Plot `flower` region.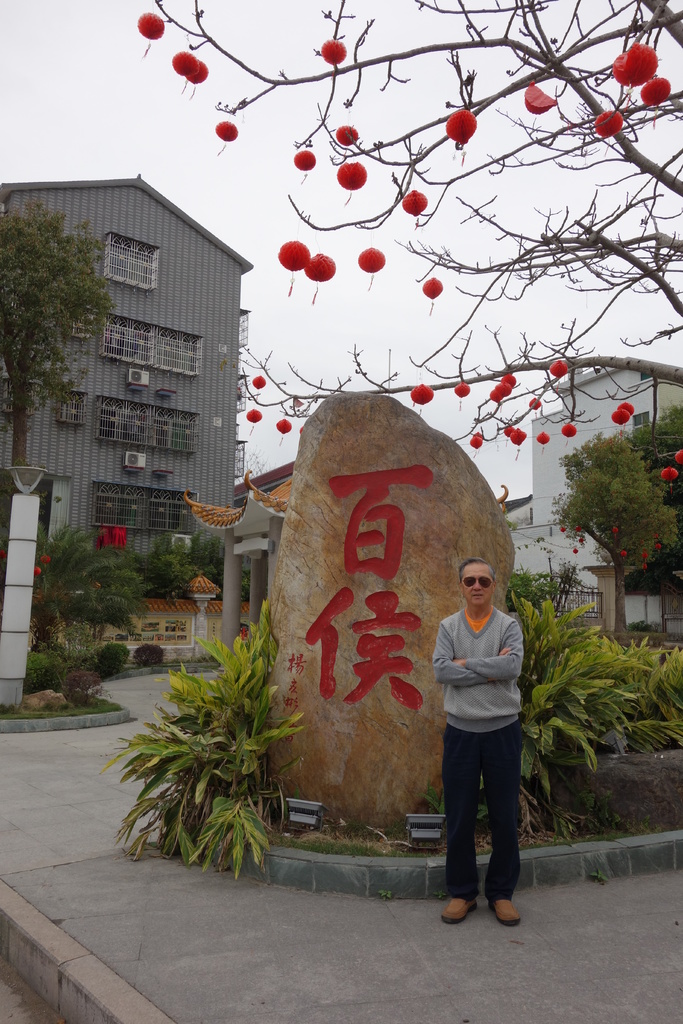
Plotted at <bbox>306, 252, 337, 280</bbox>.
